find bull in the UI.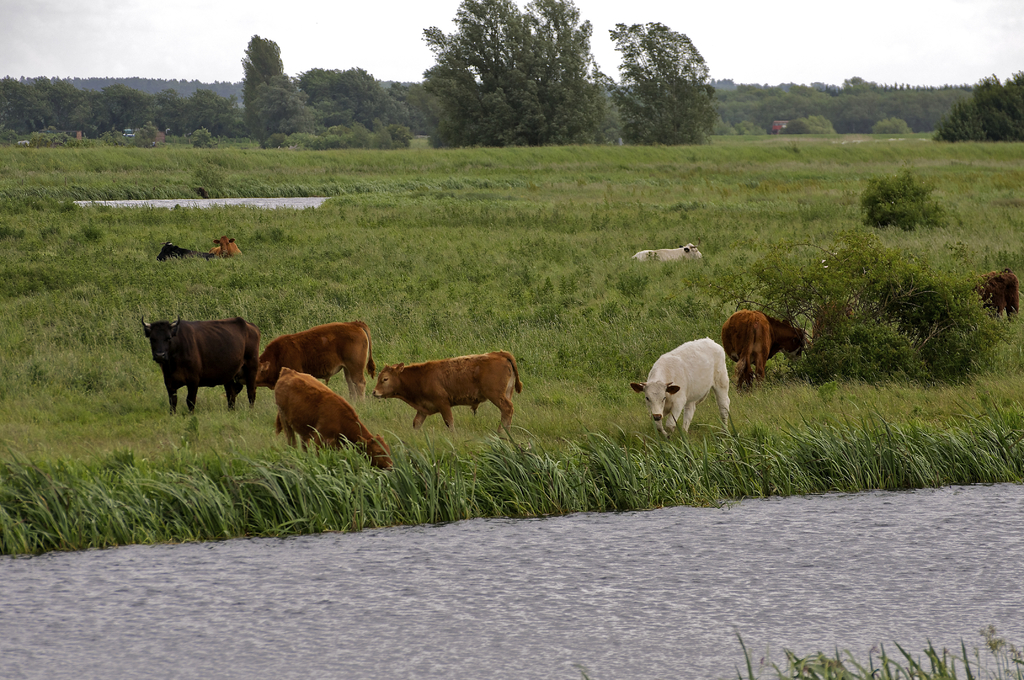
UI element at 966 270 1020 316.
